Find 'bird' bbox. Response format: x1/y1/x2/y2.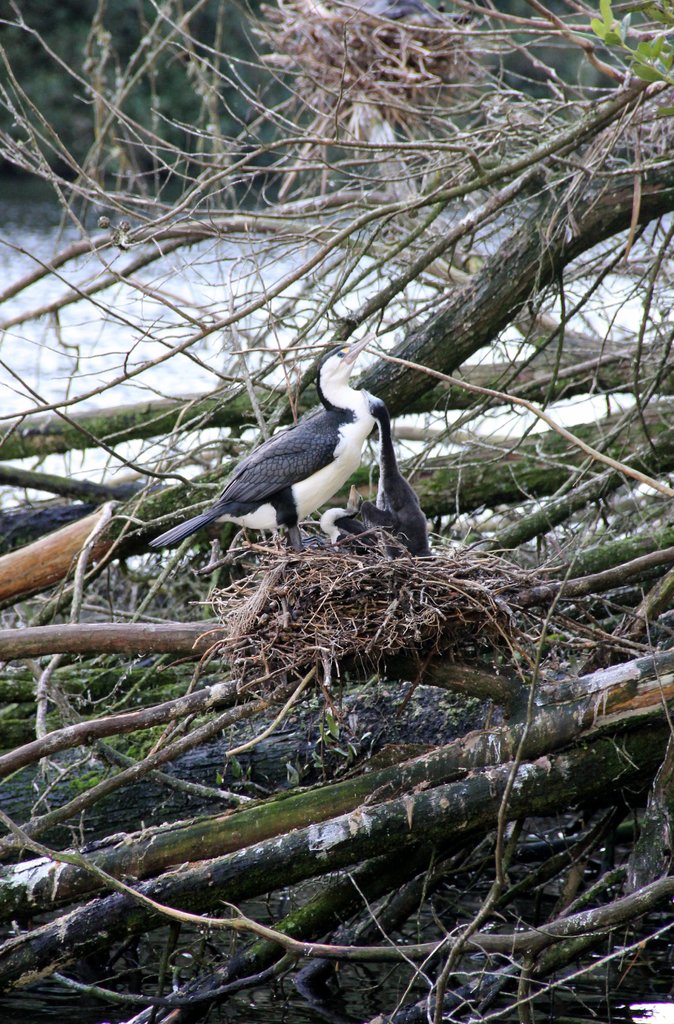
340/380/425/559.
